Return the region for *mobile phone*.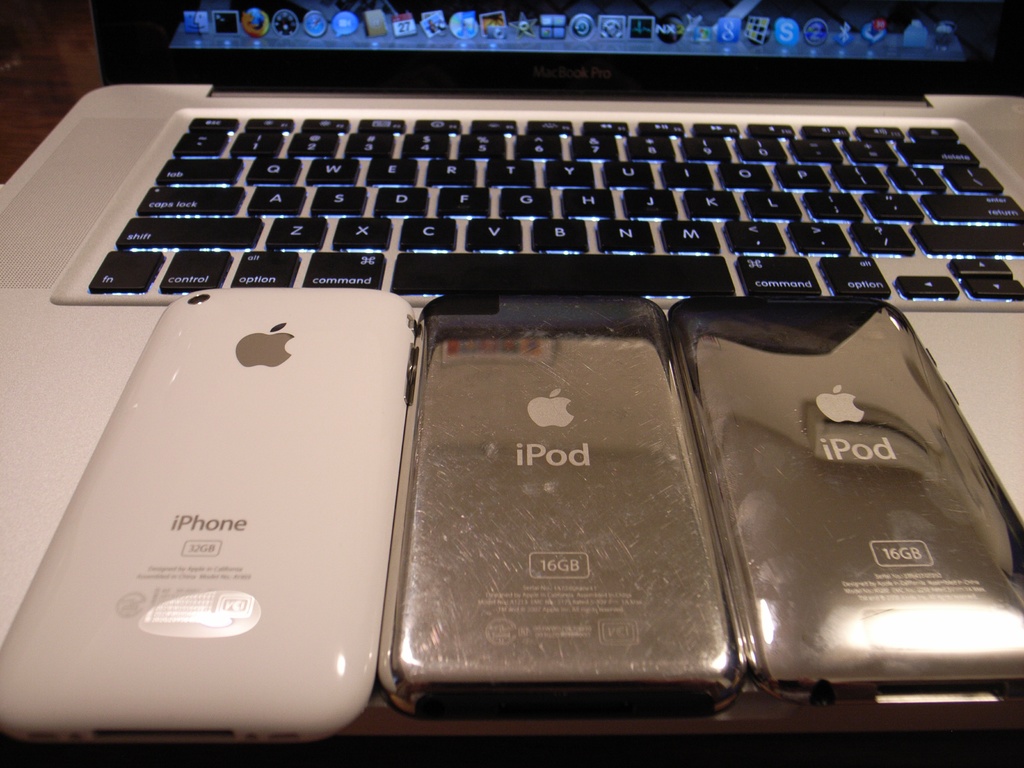
[left=666, top=281, right=1023, bottom=709].
